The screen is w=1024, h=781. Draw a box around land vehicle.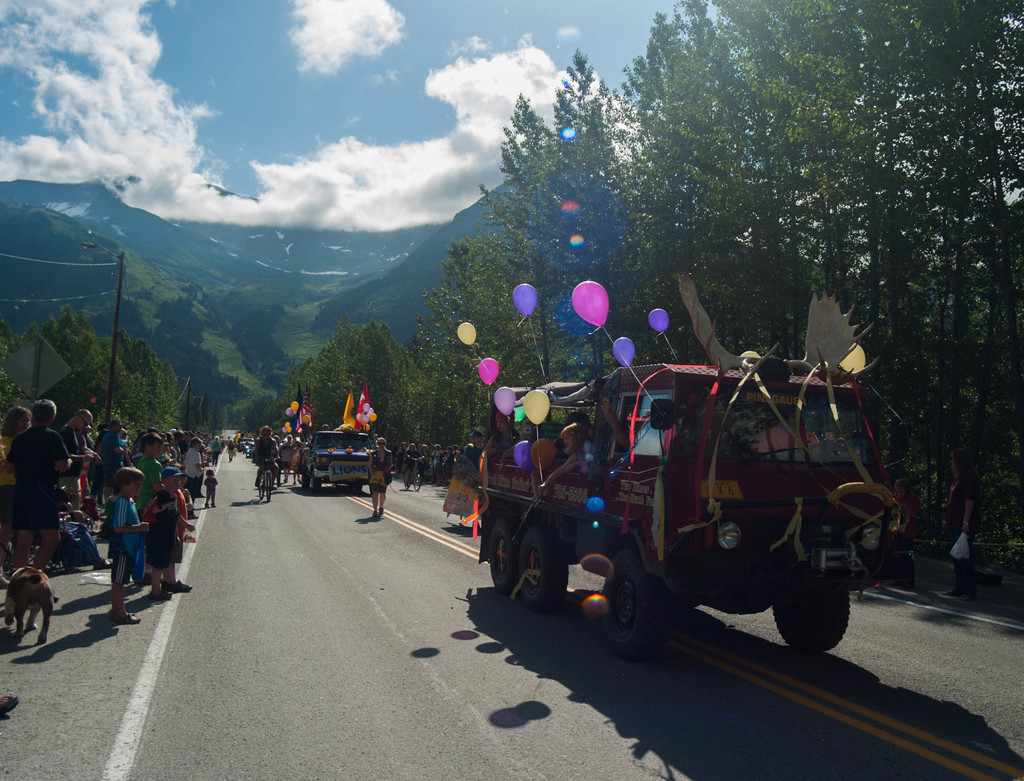
bbox(466, 296, 904, 682).
